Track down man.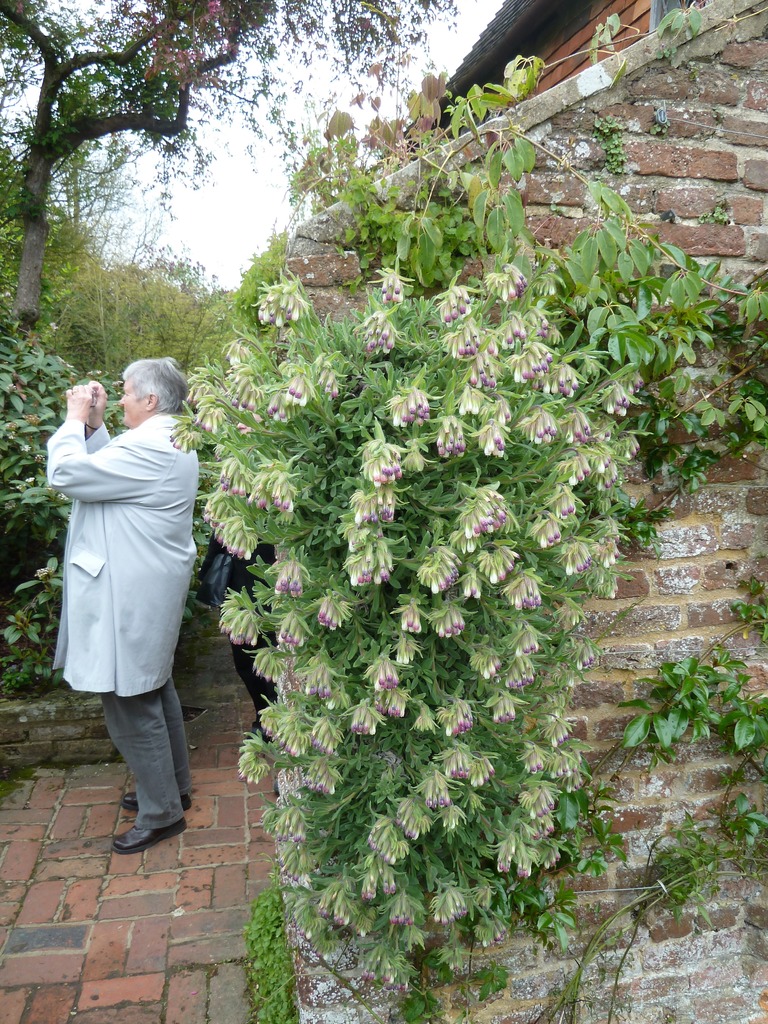
Tracked to box(36, 294, 215, 847).
